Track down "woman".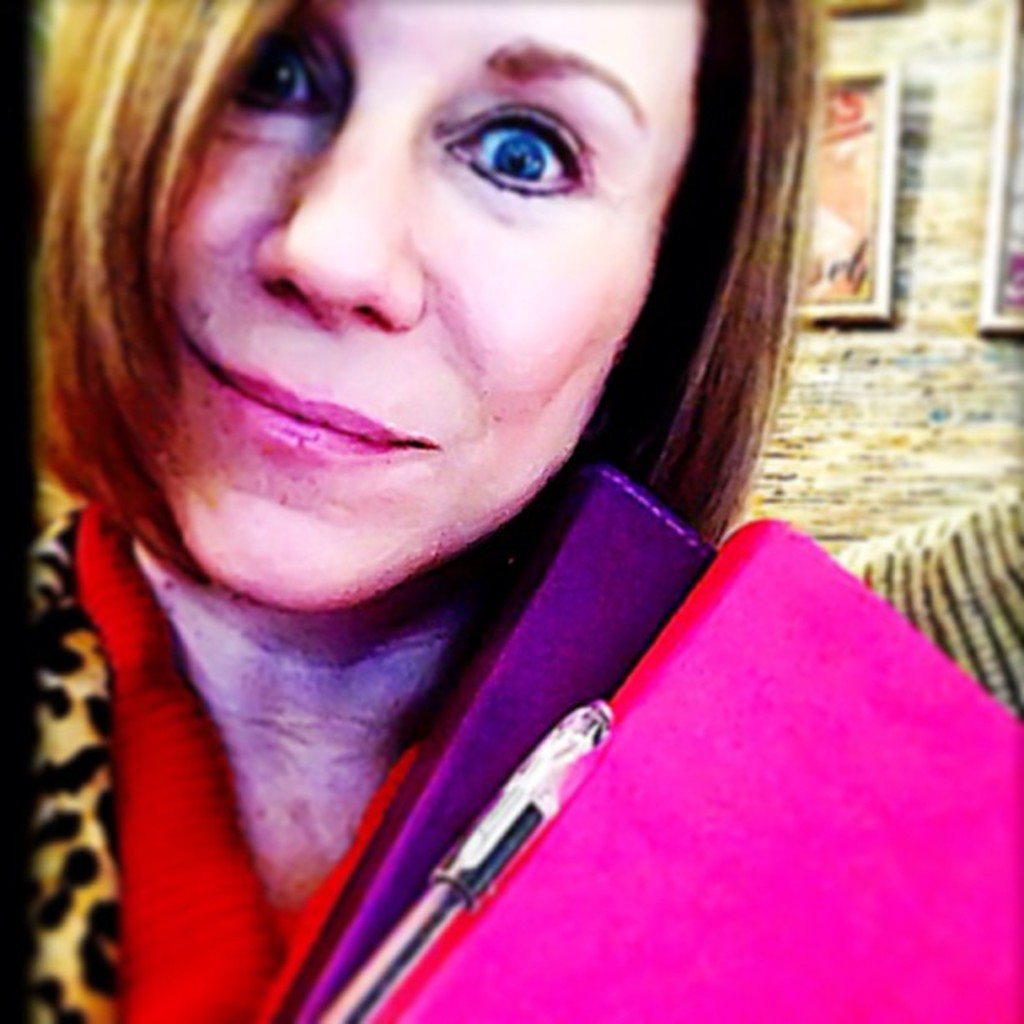
Tracked to (left=0, top=0, right=1022, bottom=1022).
